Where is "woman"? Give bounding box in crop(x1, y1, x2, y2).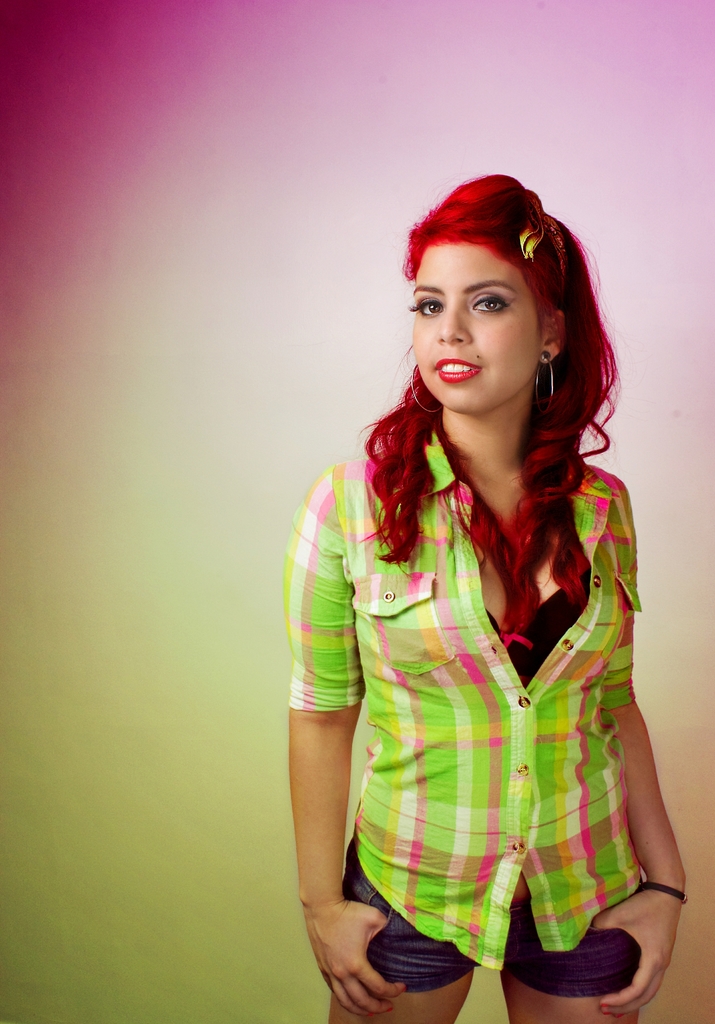
crop(232, 173, 696, 957).
